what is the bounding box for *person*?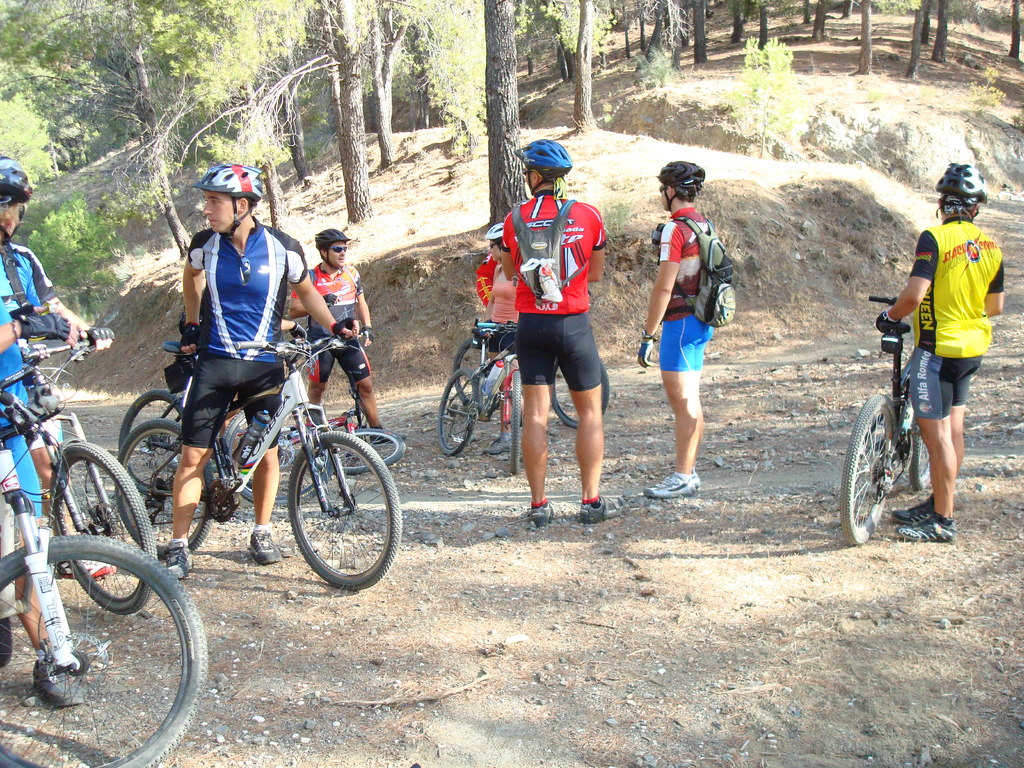
0, 157, 99, 650.
